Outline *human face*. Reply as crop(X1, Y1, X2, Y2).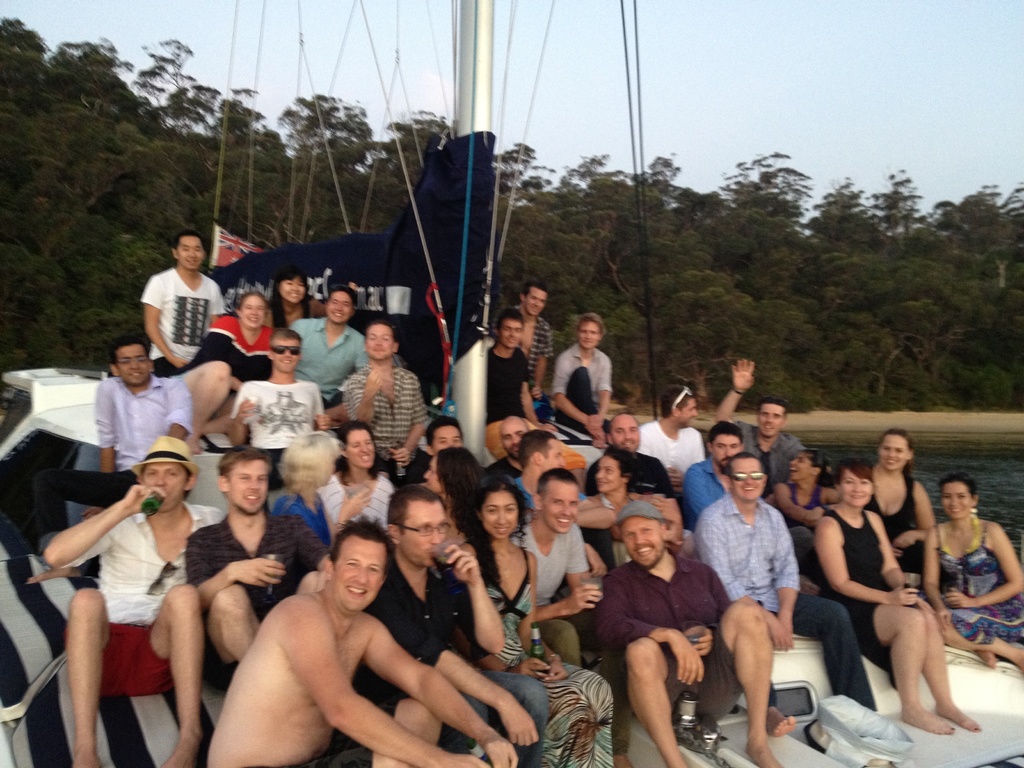
crop(140, 461, 188, 508).
